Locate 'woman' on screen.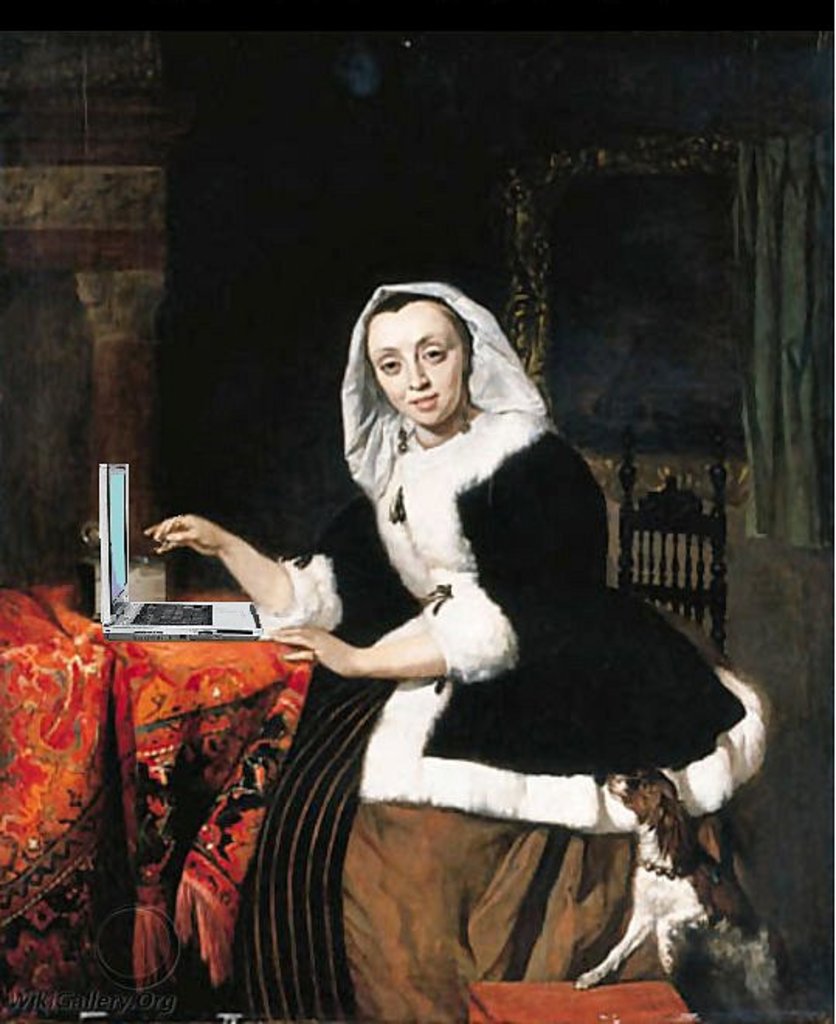
On screen at [197, 250, 748, 981].
